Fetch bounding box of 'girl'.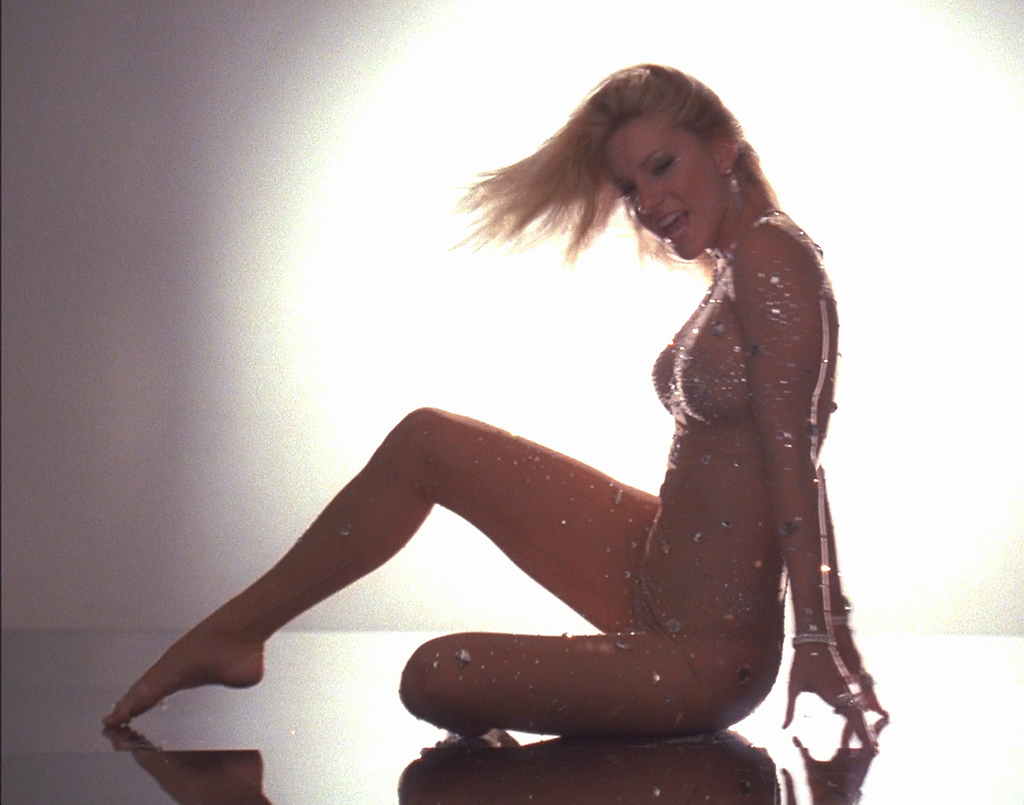
Bbox: BBox(104, 63, 888, 751).
